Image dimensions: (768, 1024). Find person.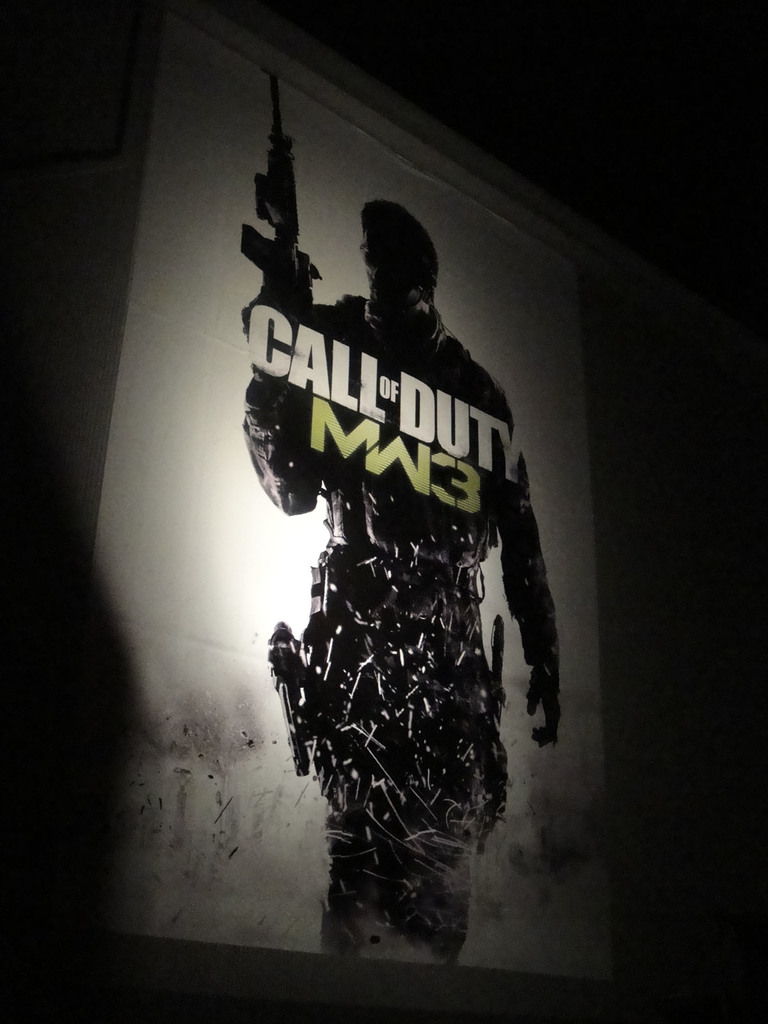
[254,143,538,1012].
